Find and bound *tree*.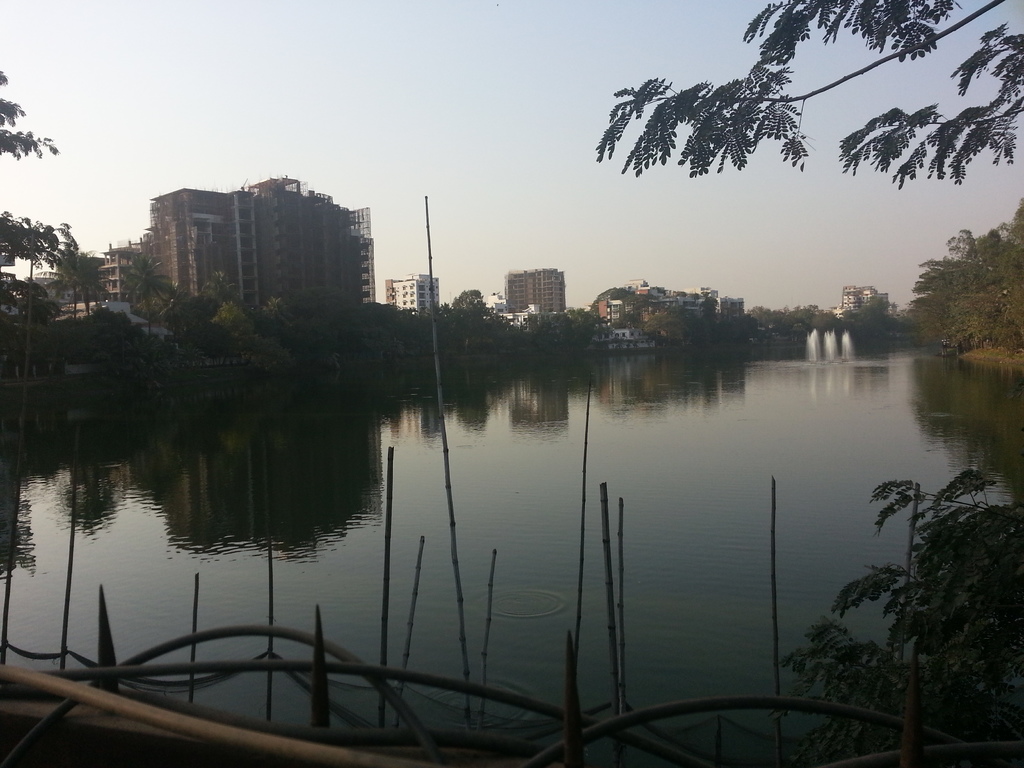
Bound: pyautogui.locateOnScreen(595, 1, 1023, 184).
